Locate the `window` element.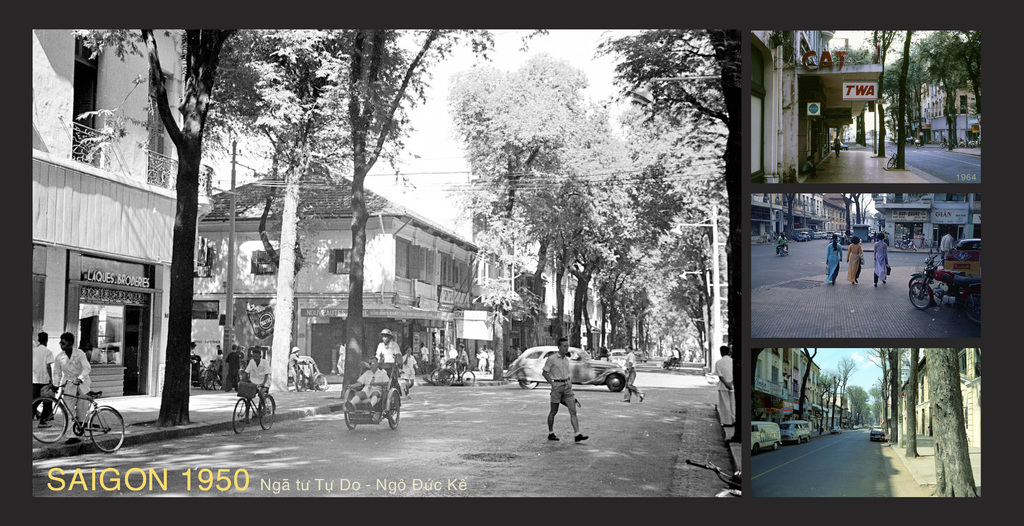
Element bbox: bbox(325, 249, 351, 278).
